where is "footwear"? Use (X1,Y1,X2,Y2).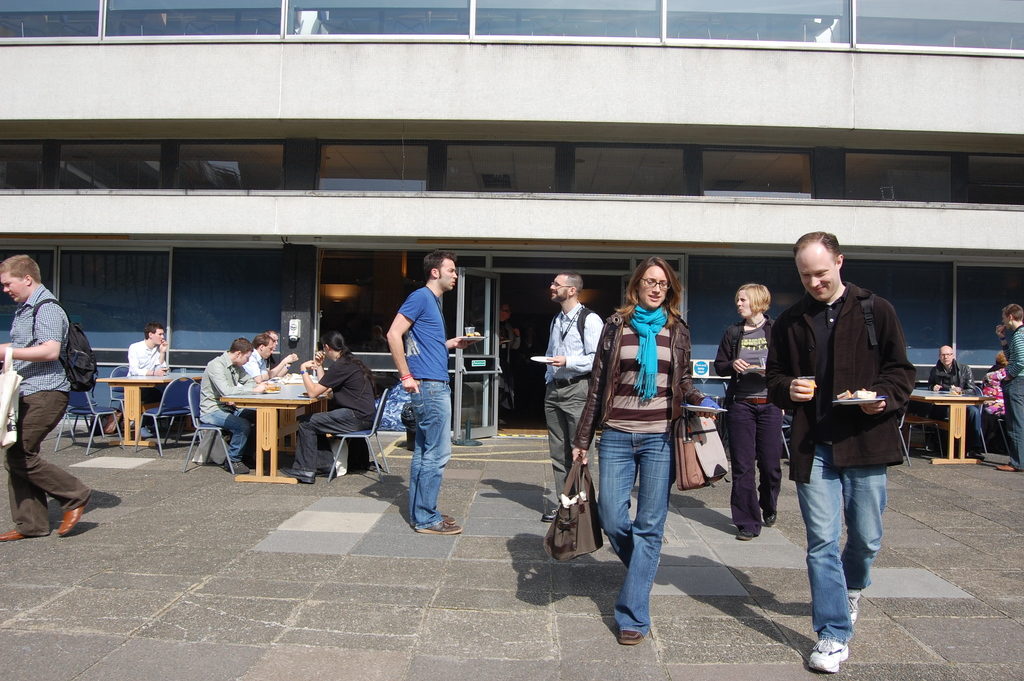
(995,464,1019,470).
